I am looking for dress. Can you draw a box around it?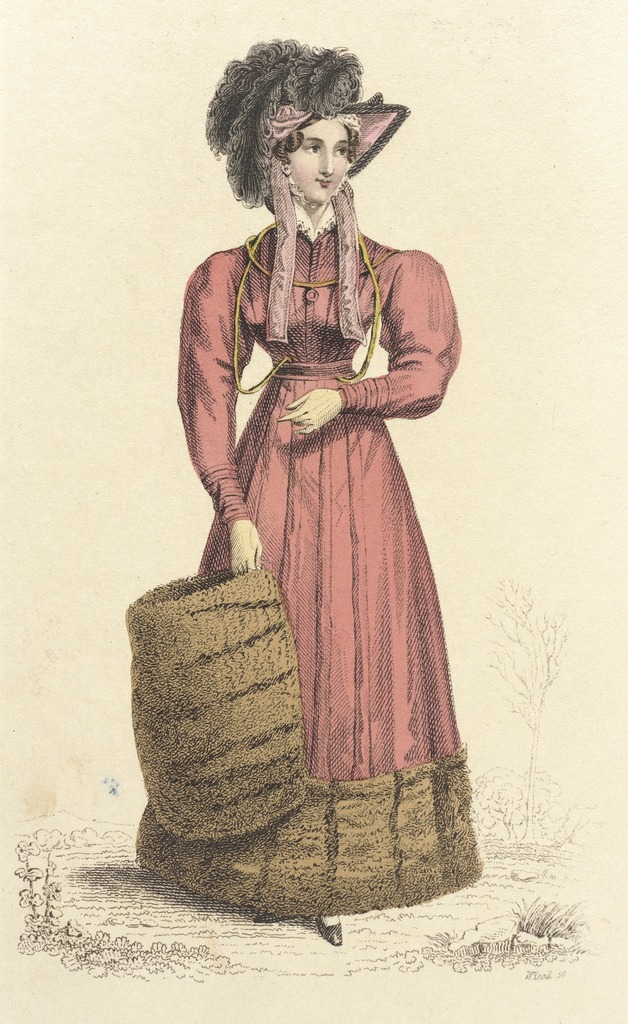
Sure, the bounding box is 169/216/479/920.
